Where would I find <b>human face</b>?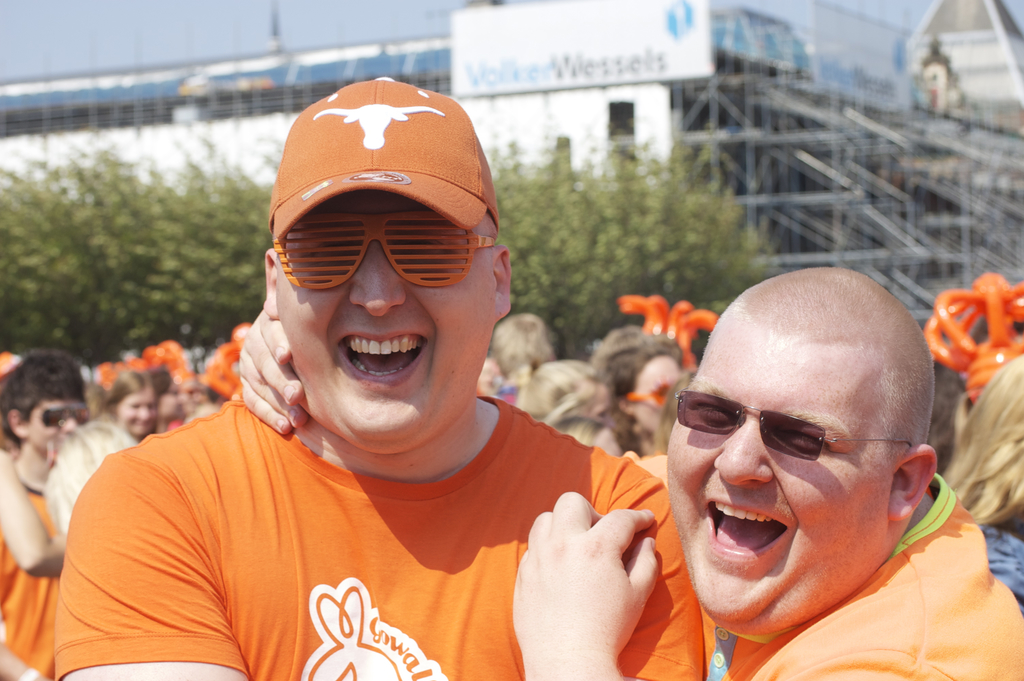
At l=668, t=300, r=900, b=637.
